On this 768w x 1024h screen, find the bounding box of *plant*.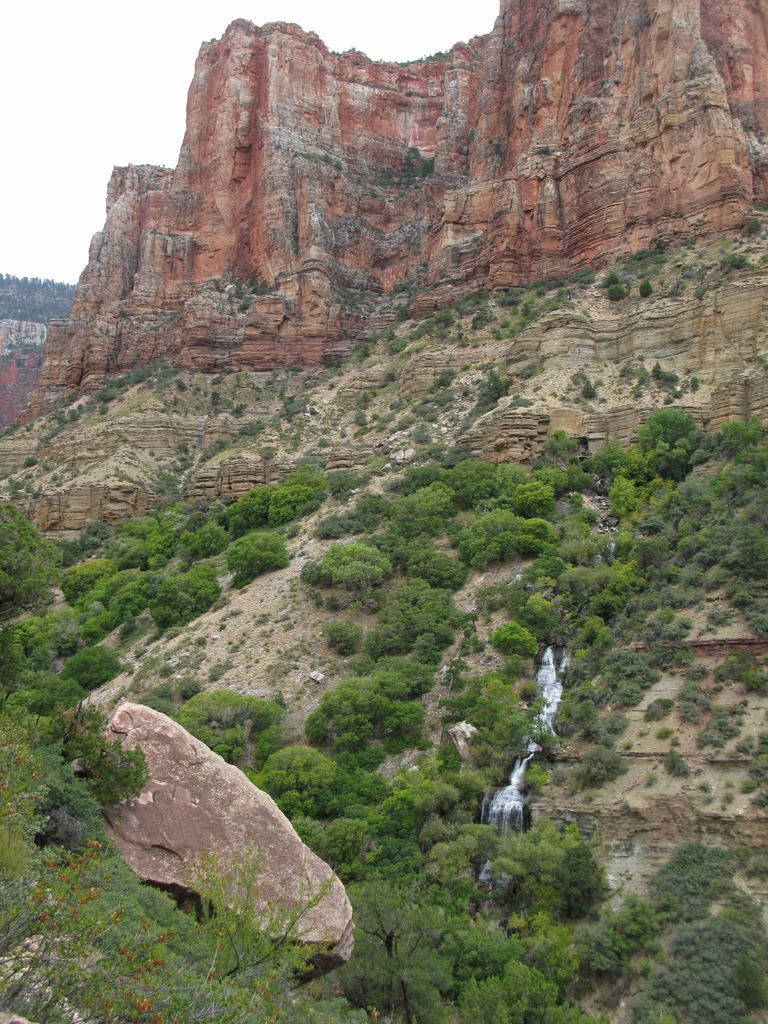
Bounding box: <bbox>298, 145, 345, 168</bbox>.
